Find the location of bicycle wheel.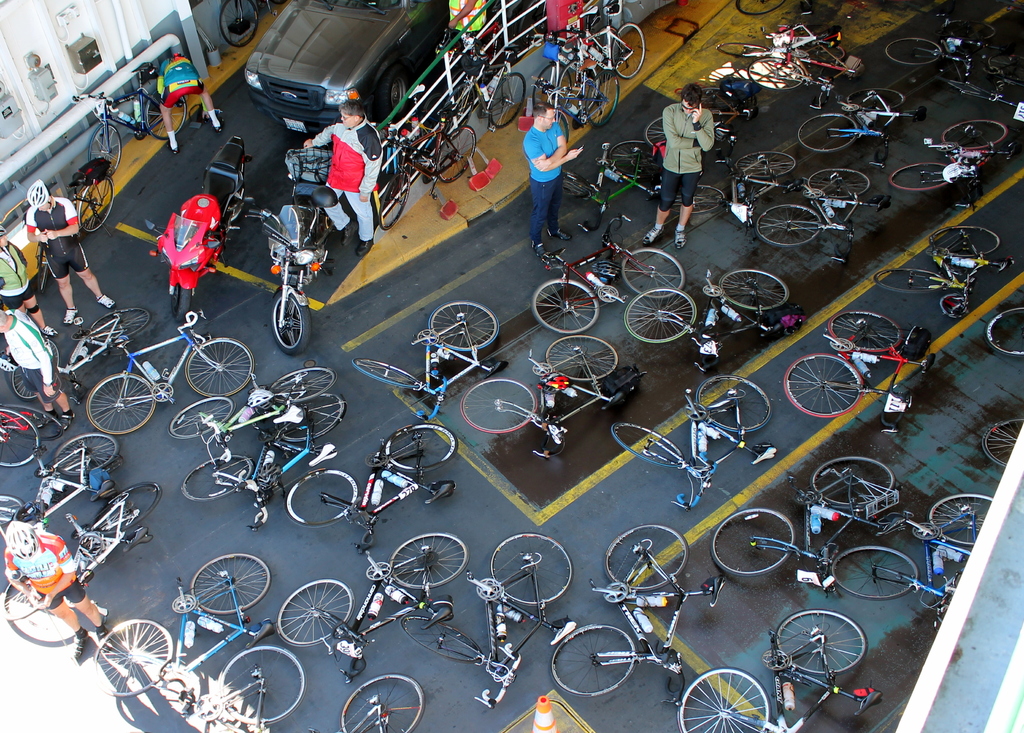
Location: x1=977 y1=399 x2=1018 y2=485.
